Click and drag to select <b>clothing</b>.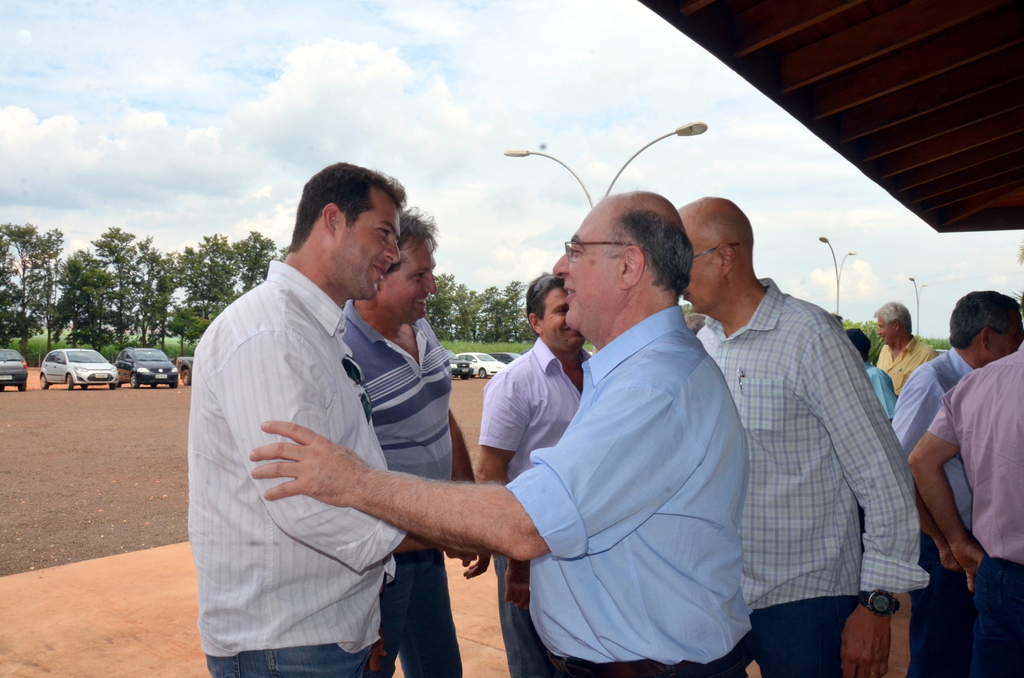
Selection: [left=893, top=353, right=975, bottom=677].
